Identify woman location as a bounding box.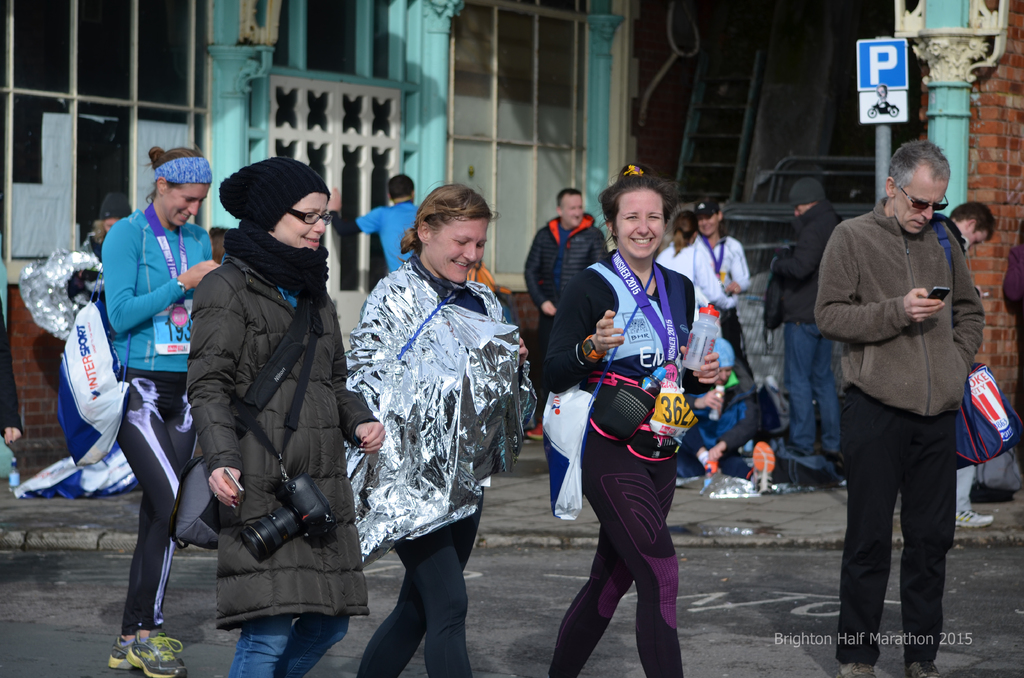
[544, 165, 716, 677].
